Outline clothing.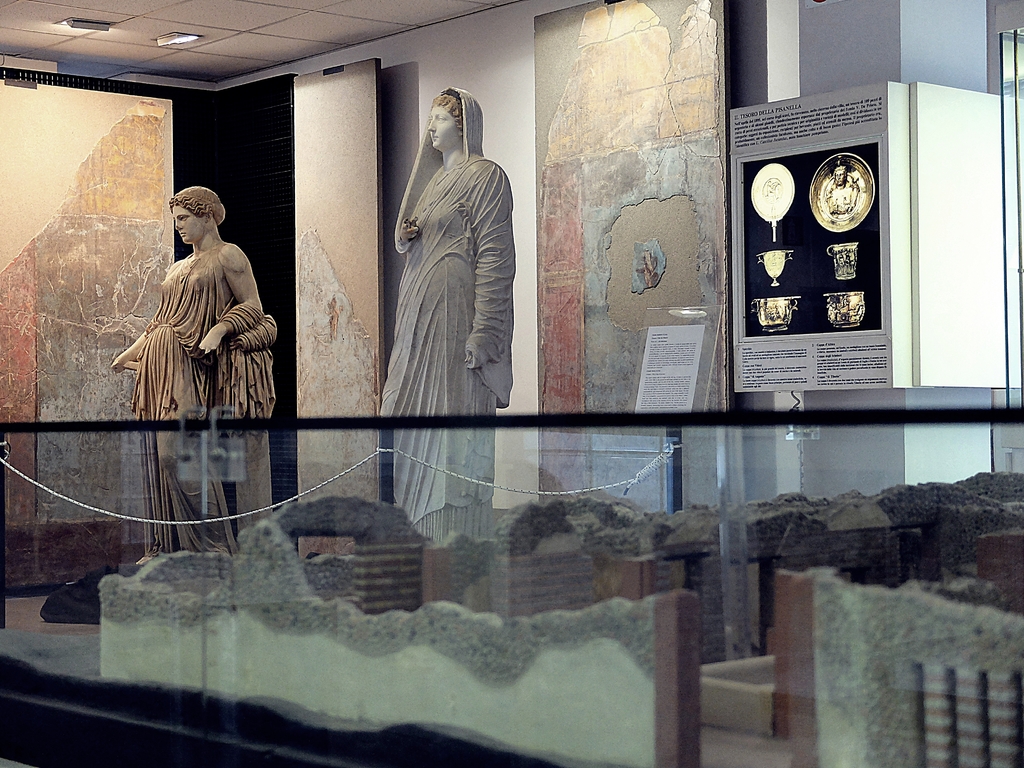
Outline: rect(379, 82, 513, 539).
